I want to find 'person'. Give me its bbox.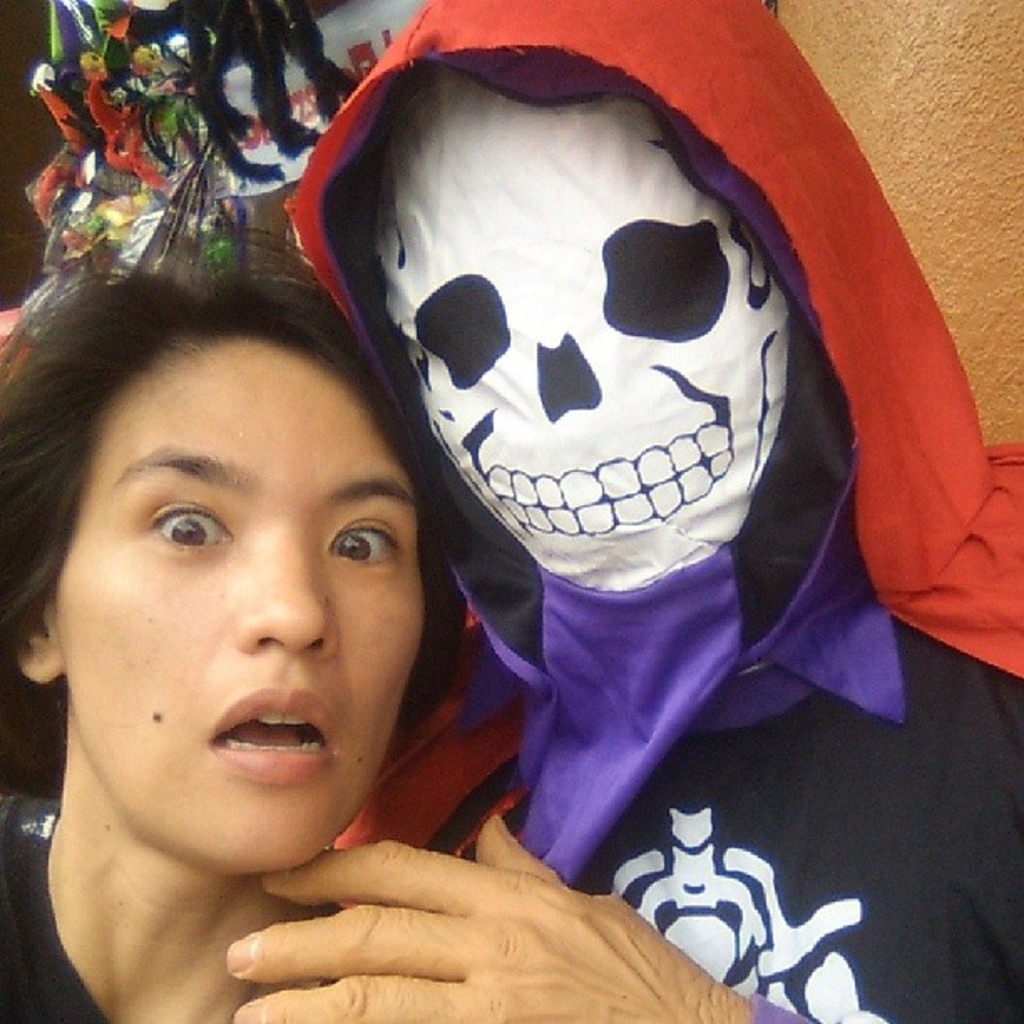
x1=30 y1=268 x2=494 y2=965.
